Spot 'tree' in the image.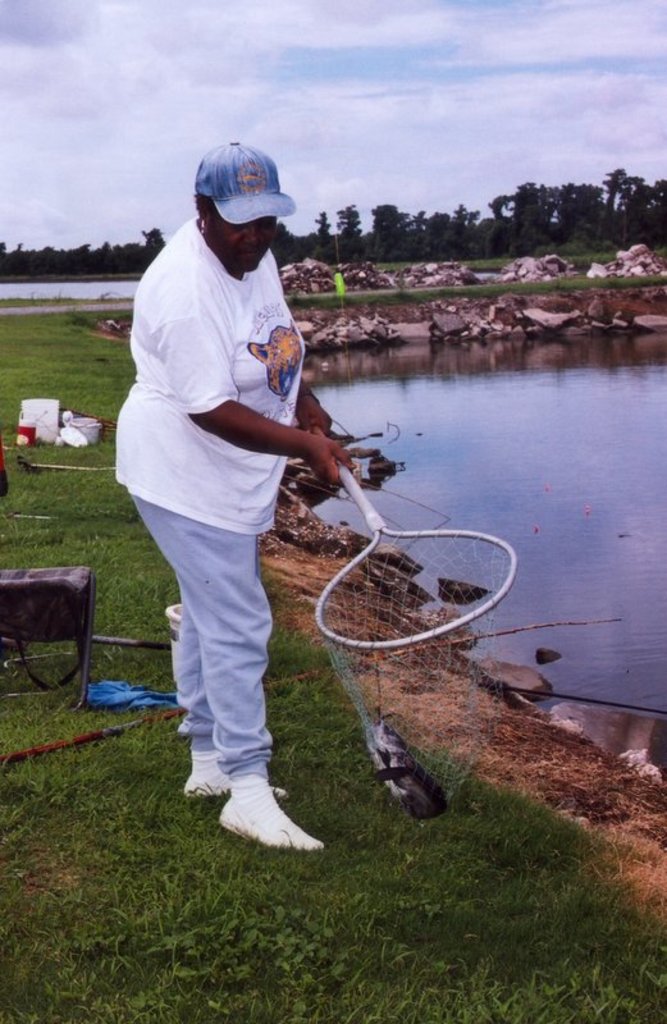
'tree' found at left=326, top=169, right=666, bottom=244.
